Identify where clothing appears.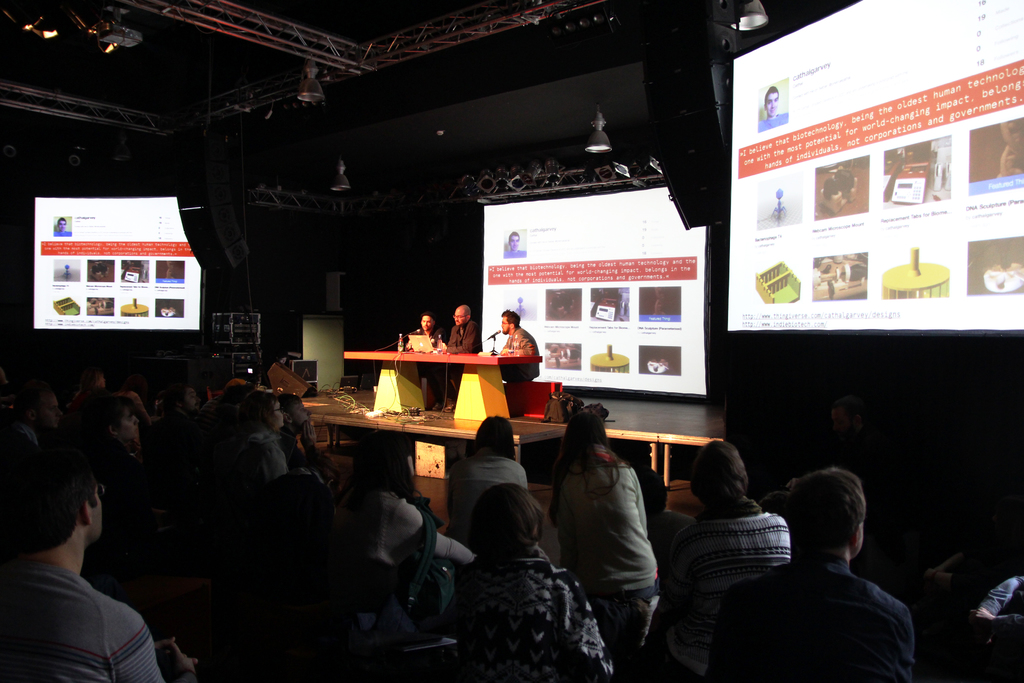
Appears at 448,443,532,543.
